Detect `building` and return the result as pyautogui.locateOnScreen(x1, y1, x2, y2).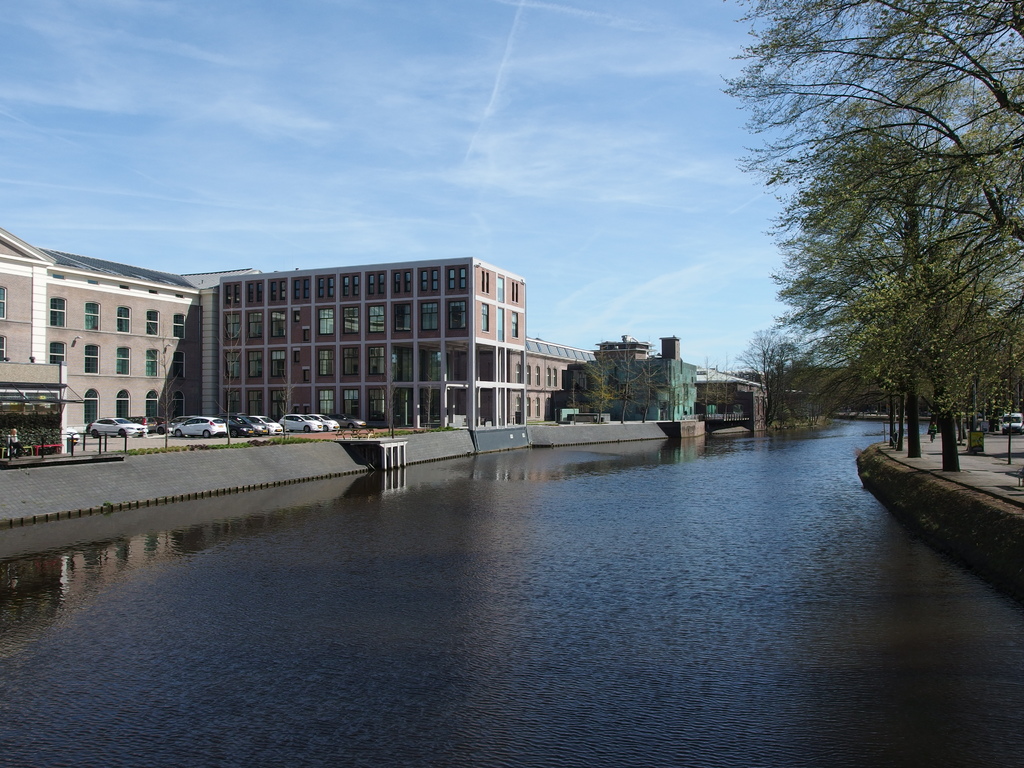
pyautogui.locateOnScreen(0, 228, 766, 435).
